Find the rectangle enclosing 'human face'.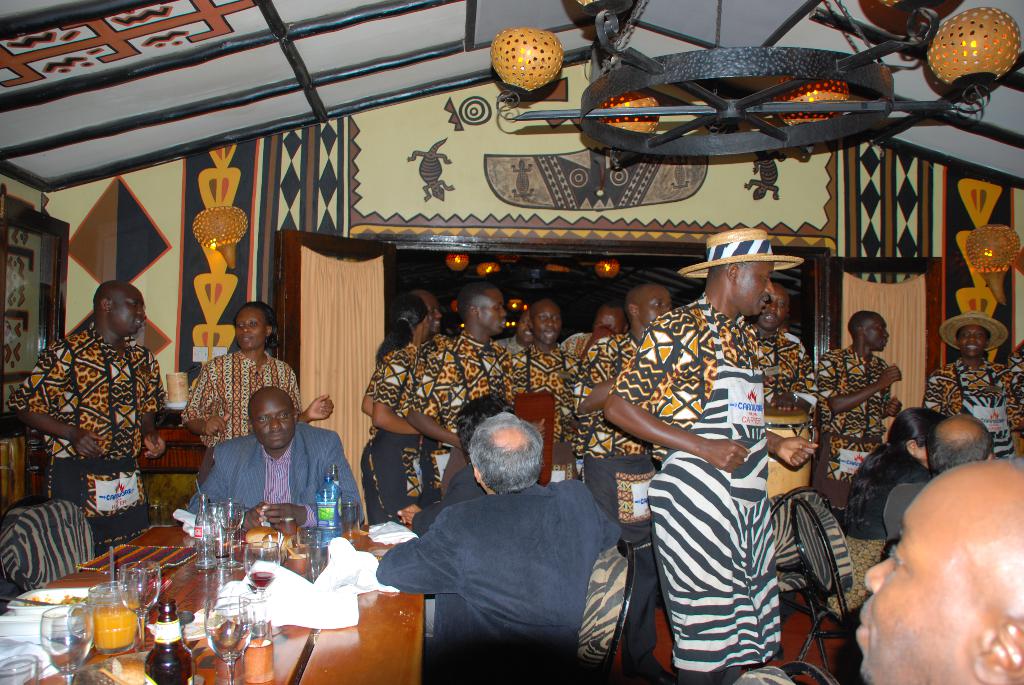
{"x1": 478, "y1": 291, "x2": 506, "y2": 333}.
